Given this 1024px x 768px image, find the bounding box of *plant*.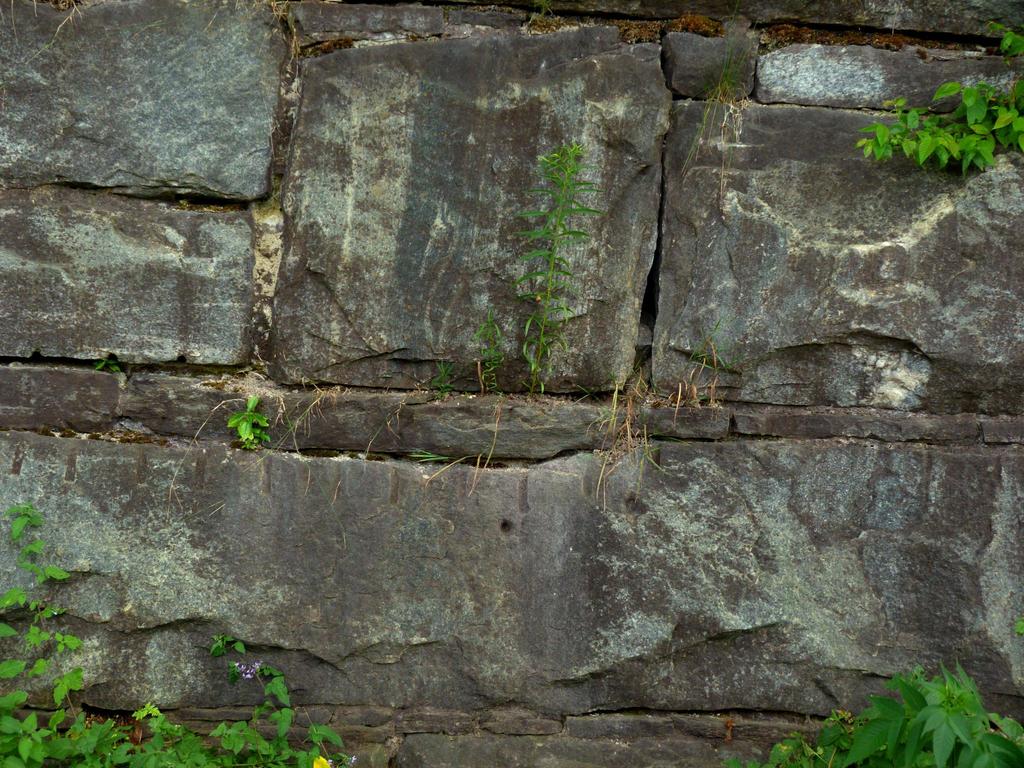
{"x1": 0, "y1": 502, "x2": 344, "y2": 767}.
